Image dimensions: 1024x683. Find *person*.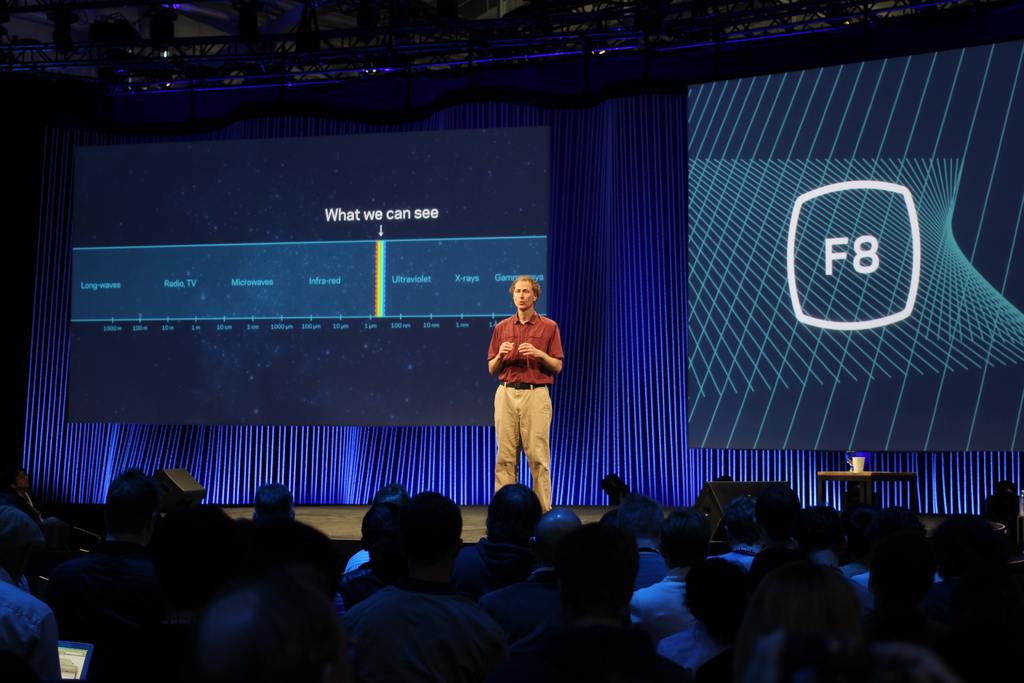
350, 490, 502, 675.
